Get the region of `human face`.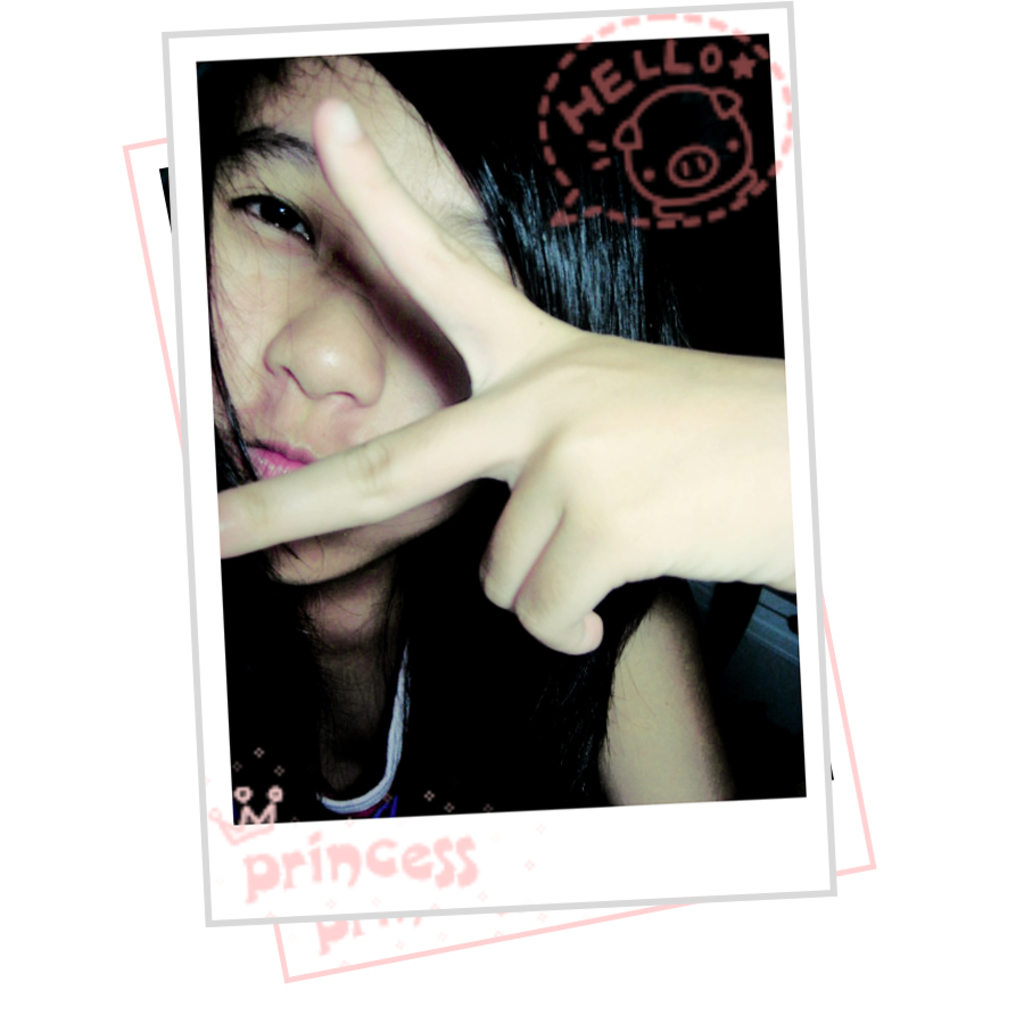
<bbox>206, 46, 522, 581</bbox>.
